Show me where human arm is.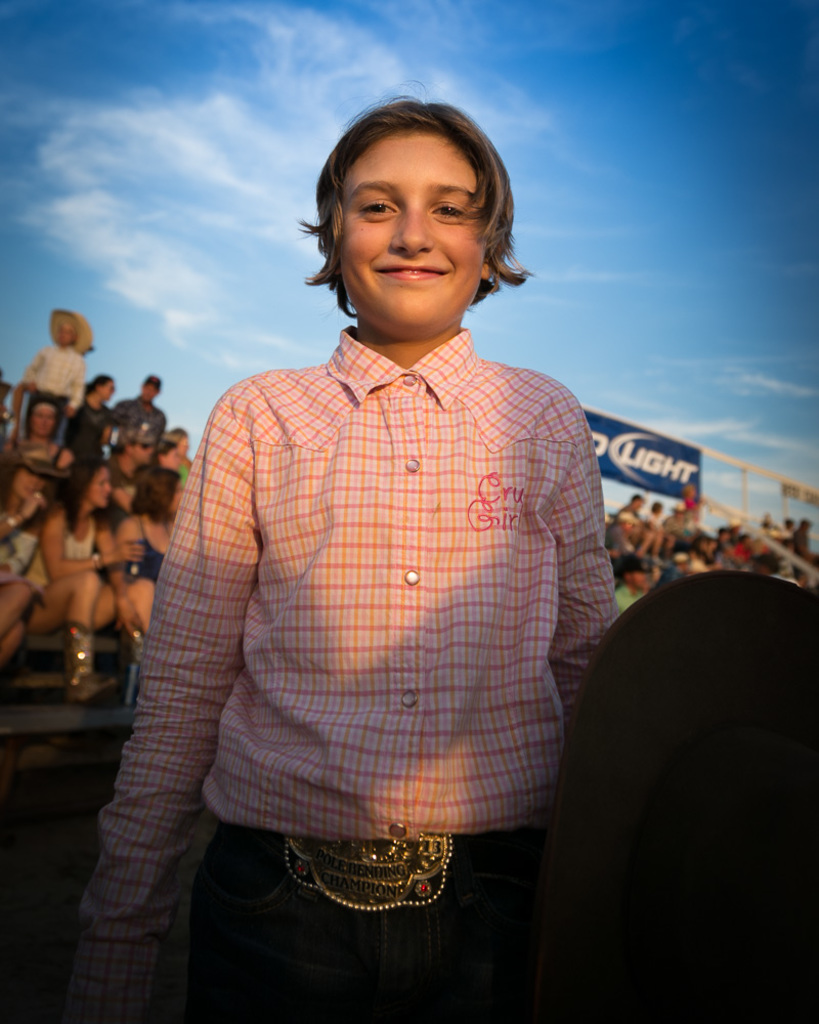
human arm is at <box>60,457,282,1007</box>.
